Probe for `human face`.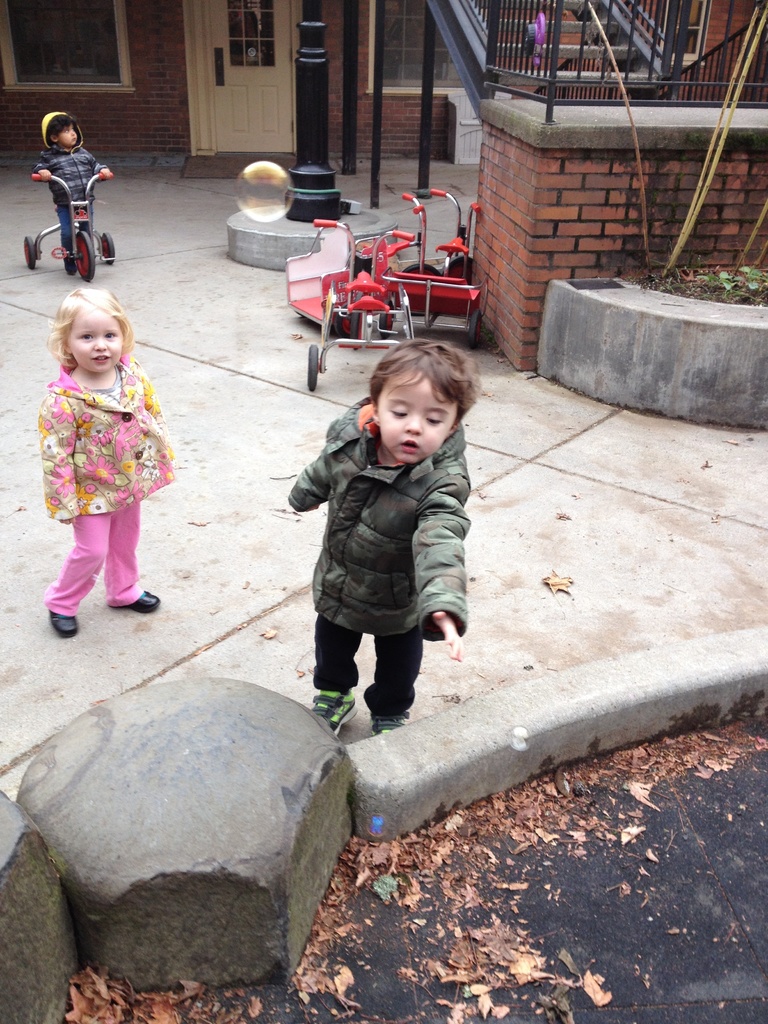
Probe result: rect(55, 121, 78, 149).
